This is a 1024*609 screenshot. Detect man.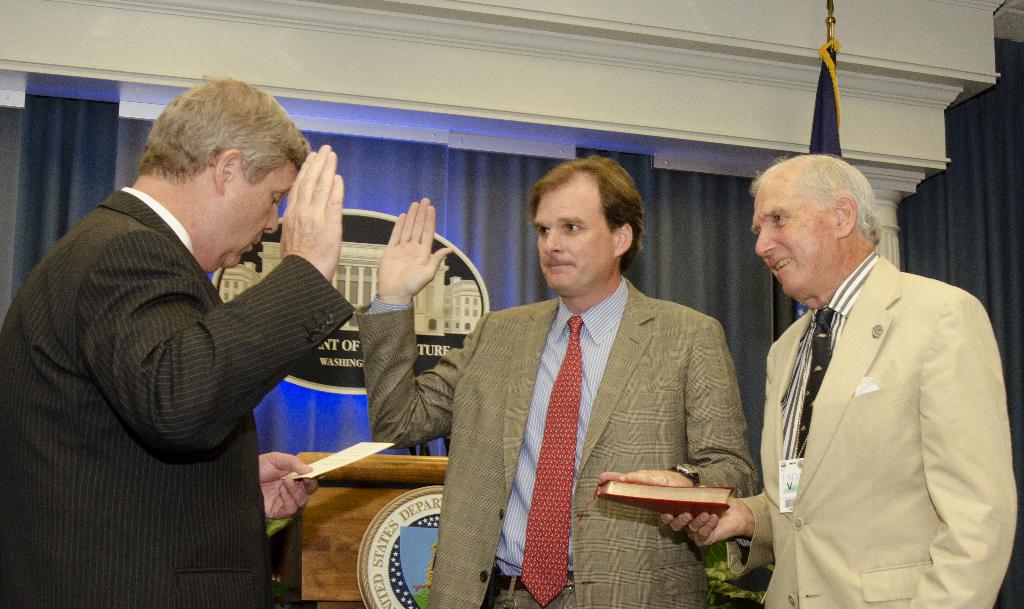
350 150 758 608.
